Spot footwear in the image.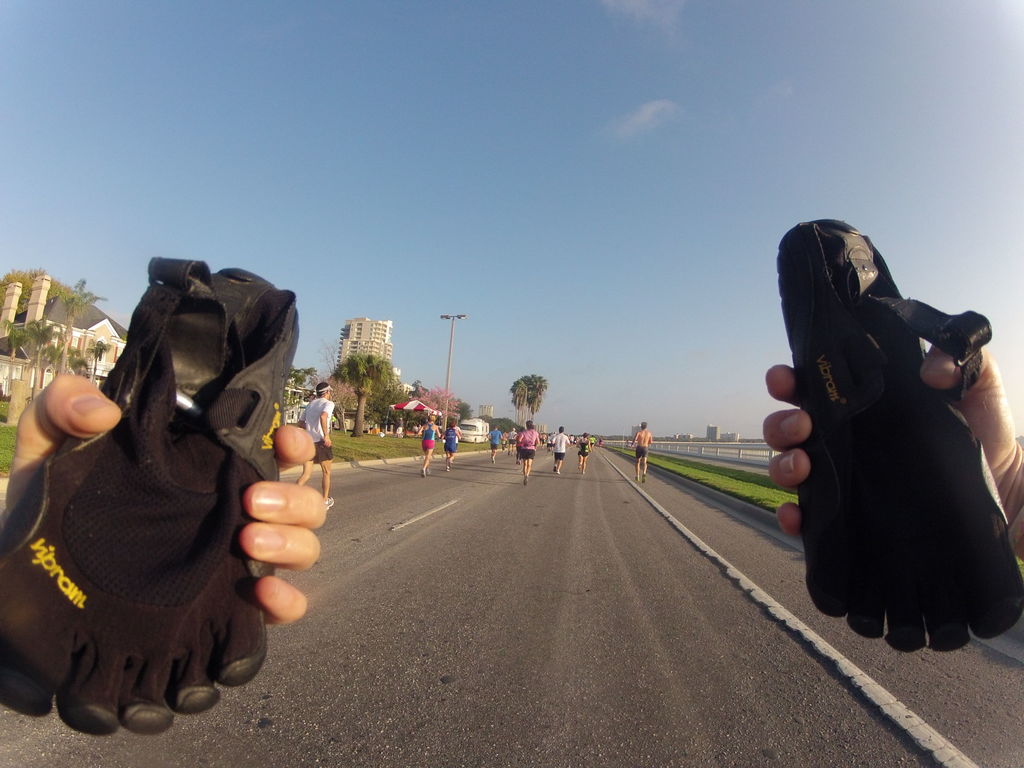
footwear found at detection(641, 474, 645, 484).
